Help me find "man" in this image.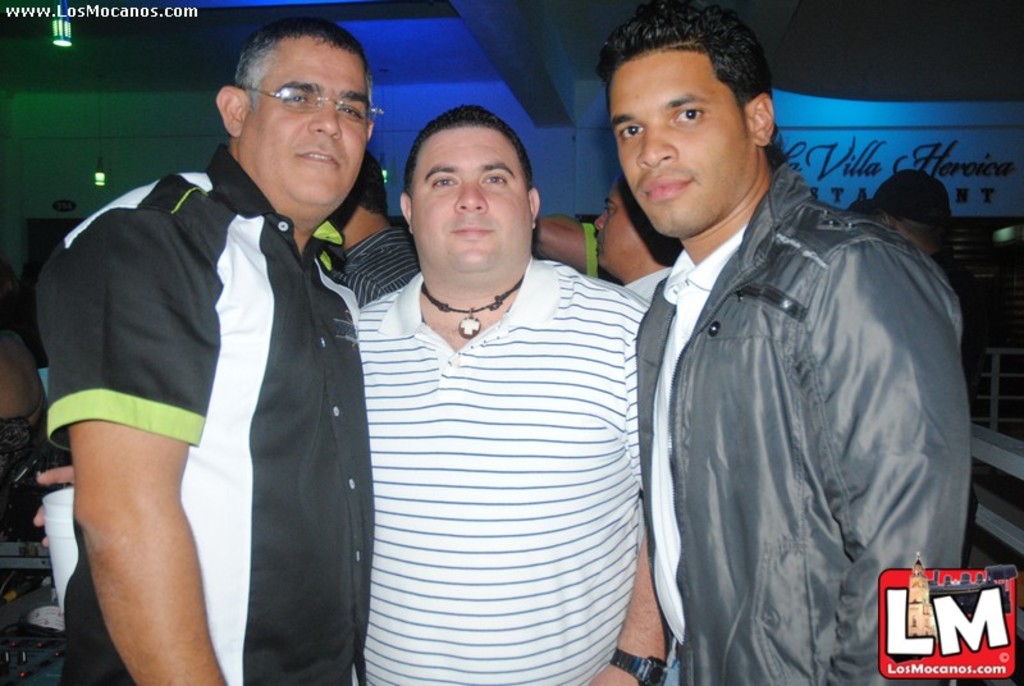
Found it: [left=0, top=311, right=55, bottom=518].
